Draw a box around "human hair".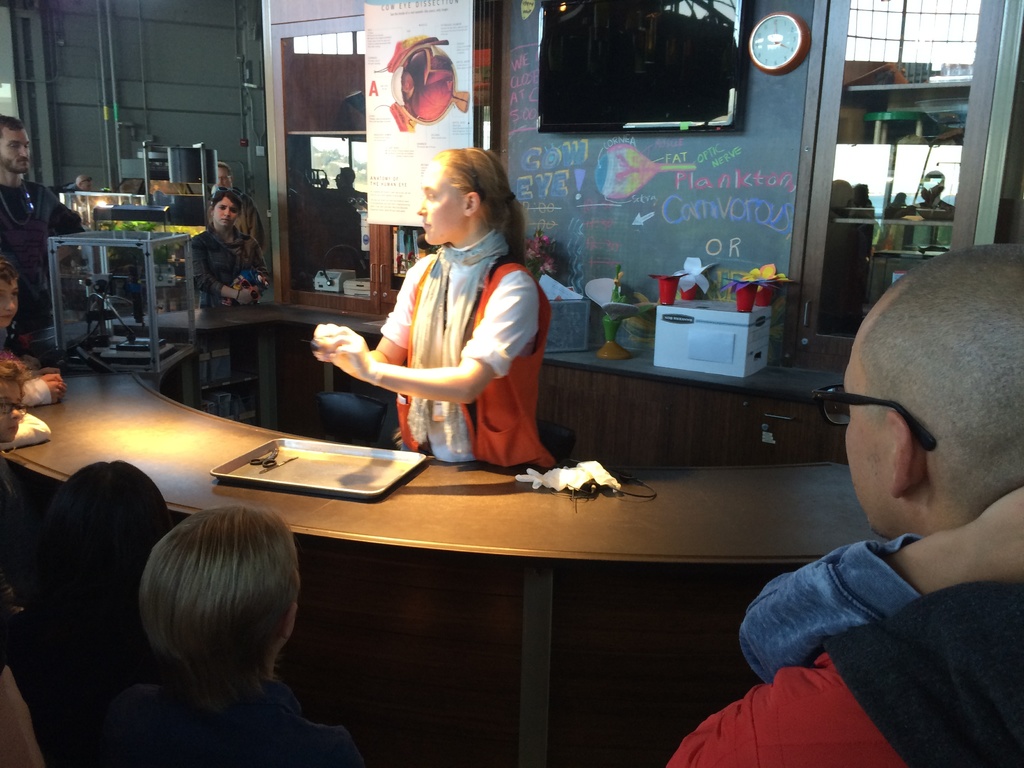
rect(214, 162, 229, 177).
